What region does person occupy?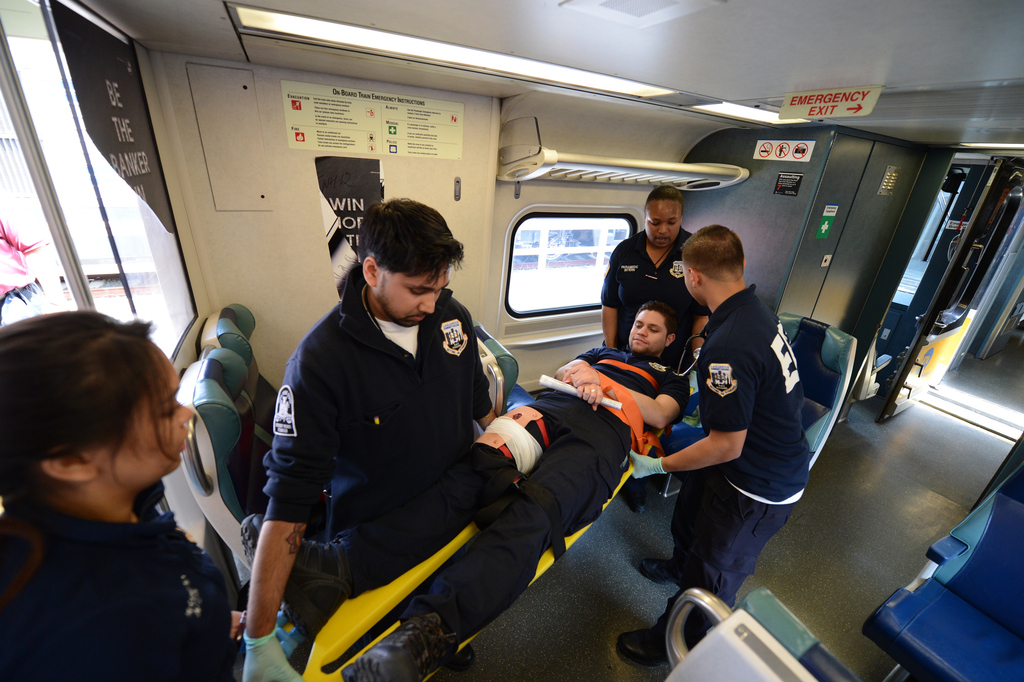
l=255, t=195, r=550, b=681.
